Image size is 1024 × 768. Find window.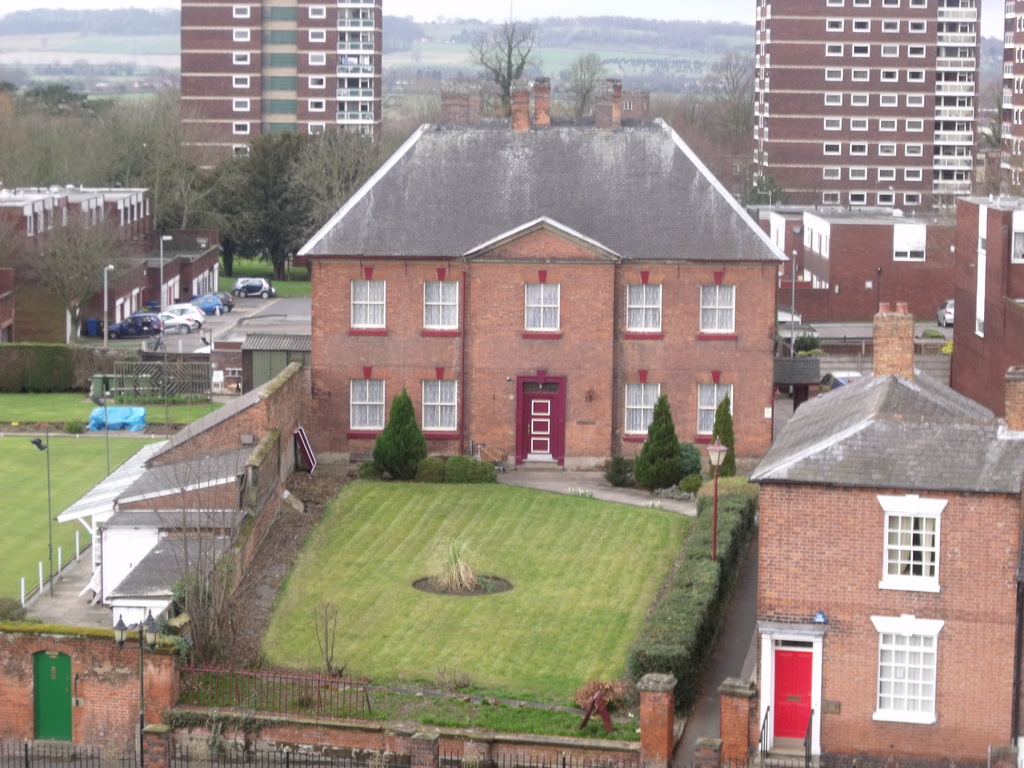
box=[824, 93, 840, 107].
